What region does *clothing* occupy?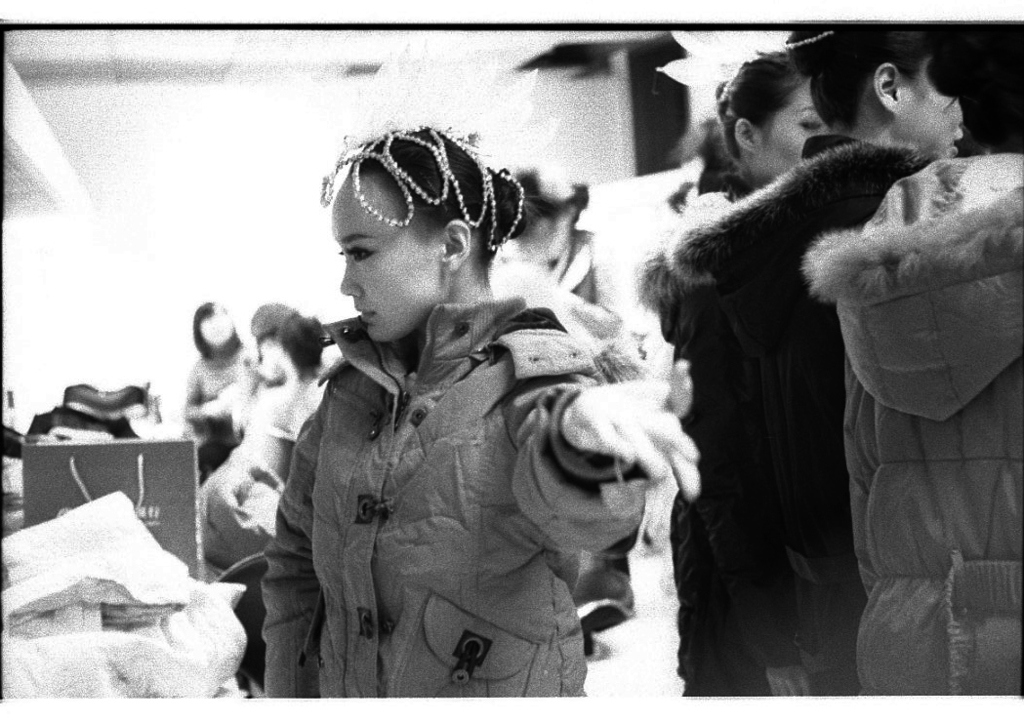
{"left": 204, "top": 375, "right": 327, "bottom": 581}.
